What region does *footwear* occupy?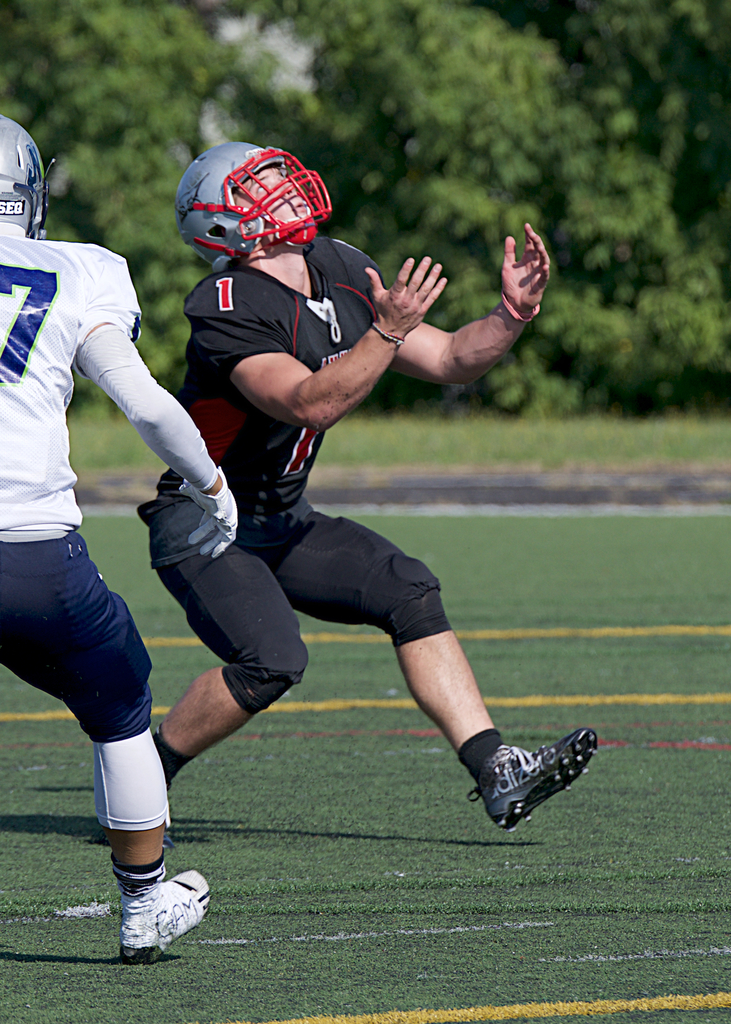
(472, 743, 602, 828).
